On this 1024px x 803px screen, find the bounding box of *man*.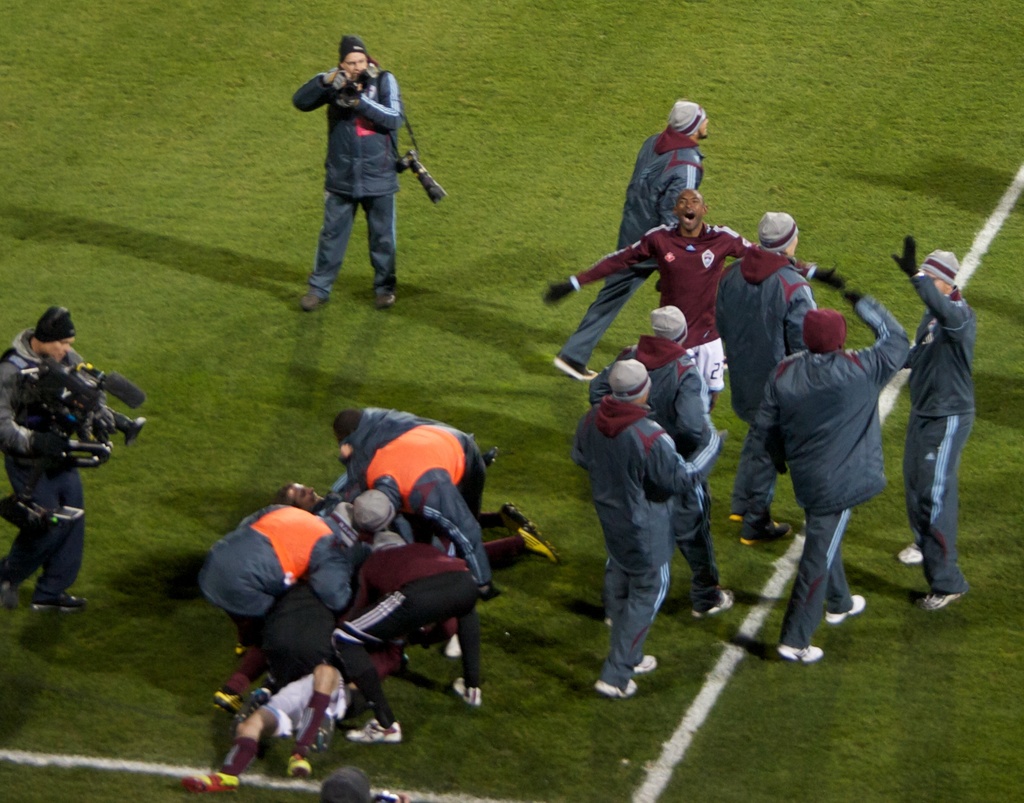
Bounding box: x1=325 y1=765 x2=374 y2=802.
